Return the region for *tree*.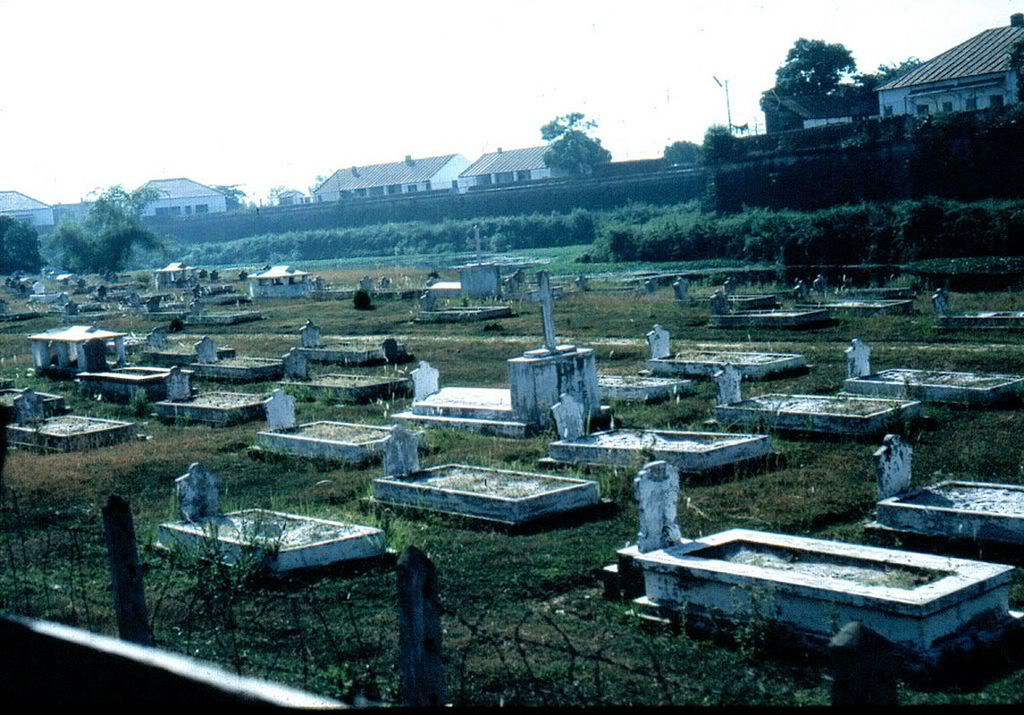
bbox=[692, 120, 733, 164].
